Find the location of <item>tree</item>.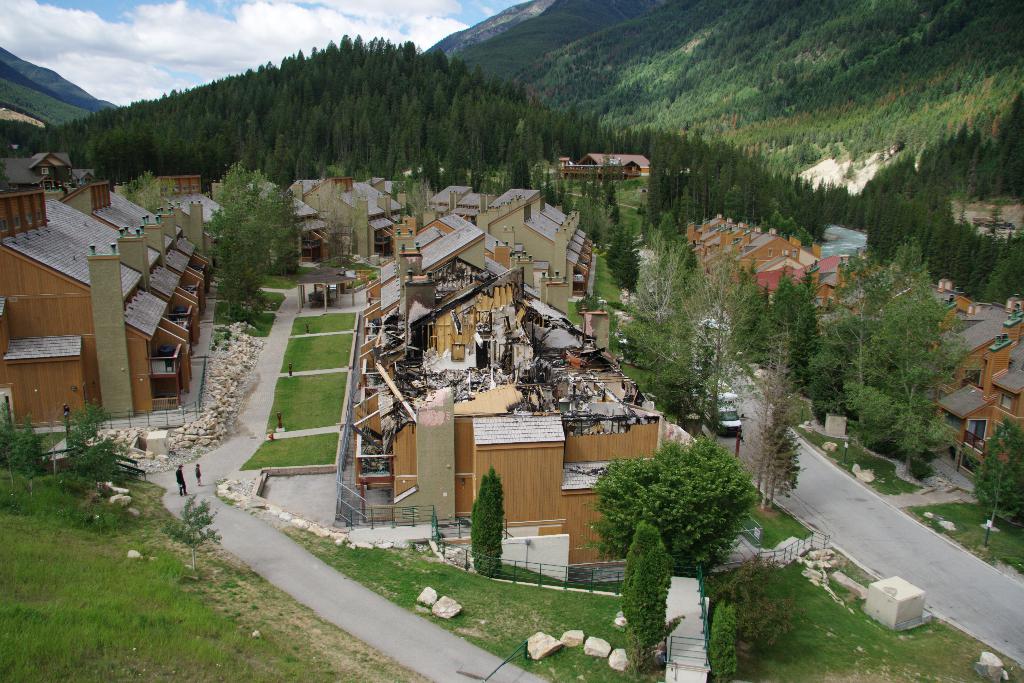
Location: locate(976, 415, 1023, 521).
